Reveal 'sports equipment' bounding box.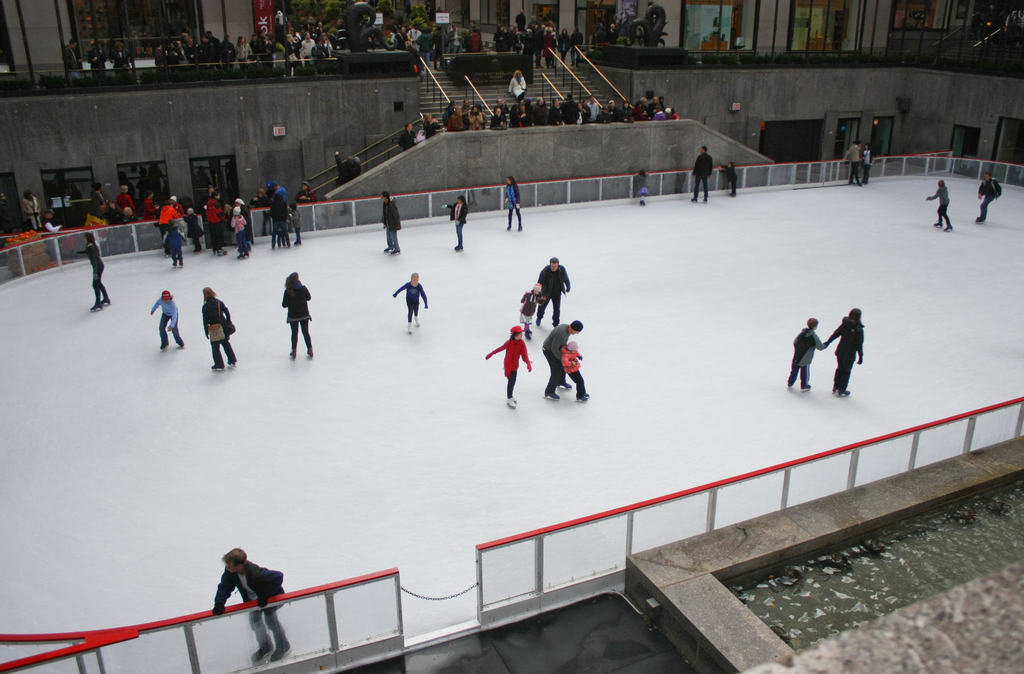
Revealed: x1=686, y1=197, x2=696, y2=204.
